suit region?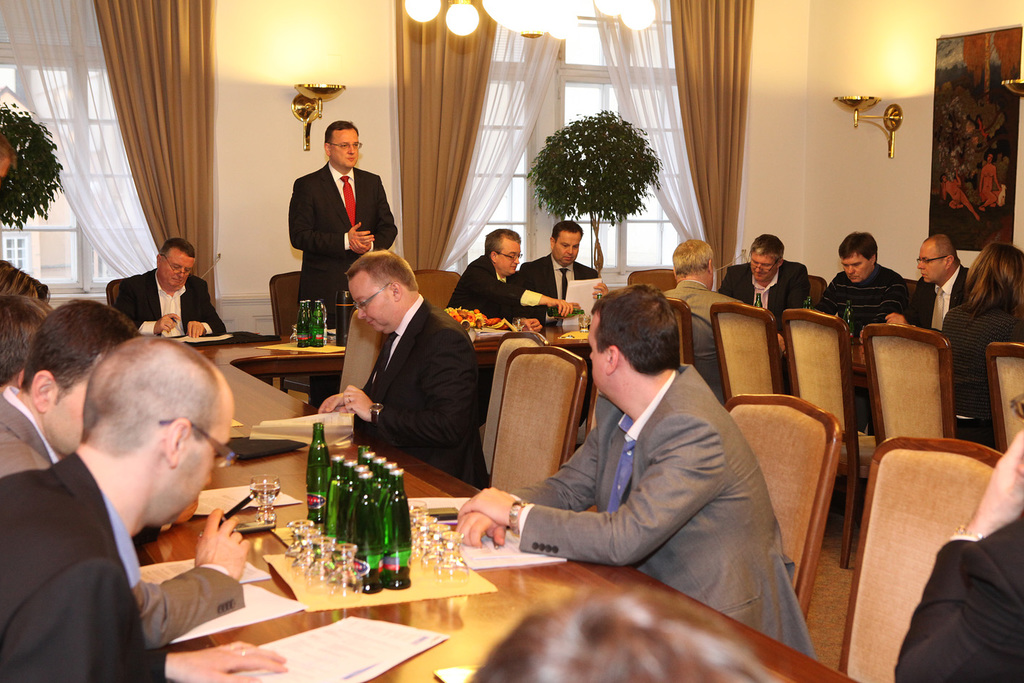
[left=282, top=121, right=391, bottom=297]
